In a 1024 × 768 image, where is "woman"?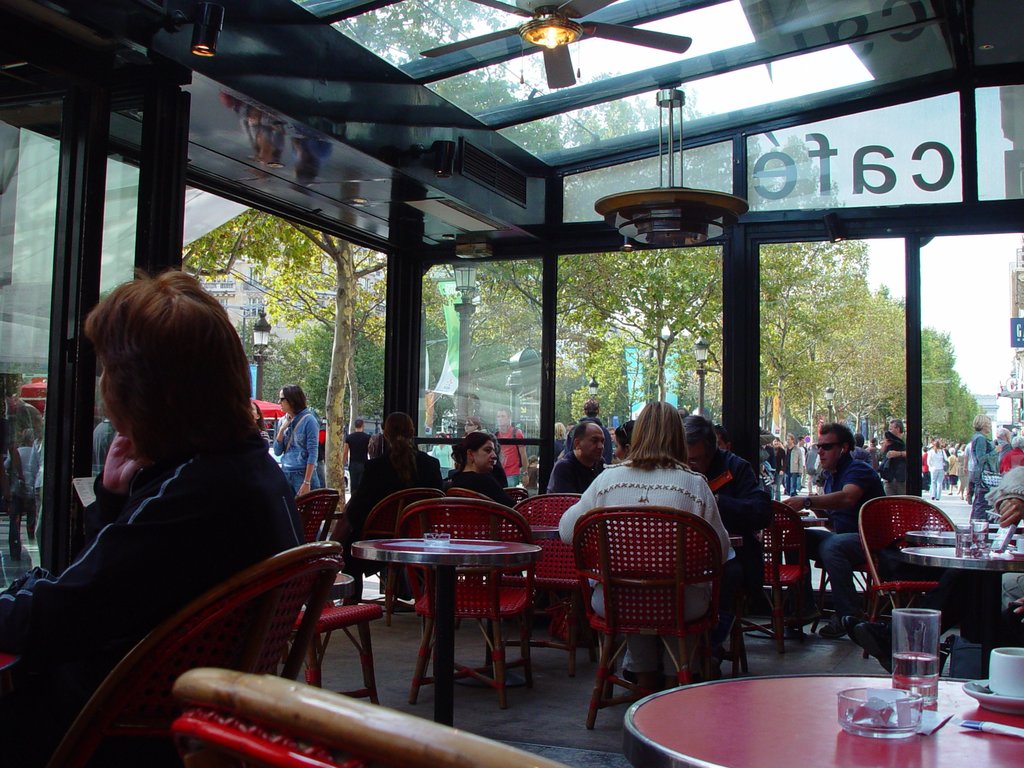
rect(442, 430, 514, 682).
